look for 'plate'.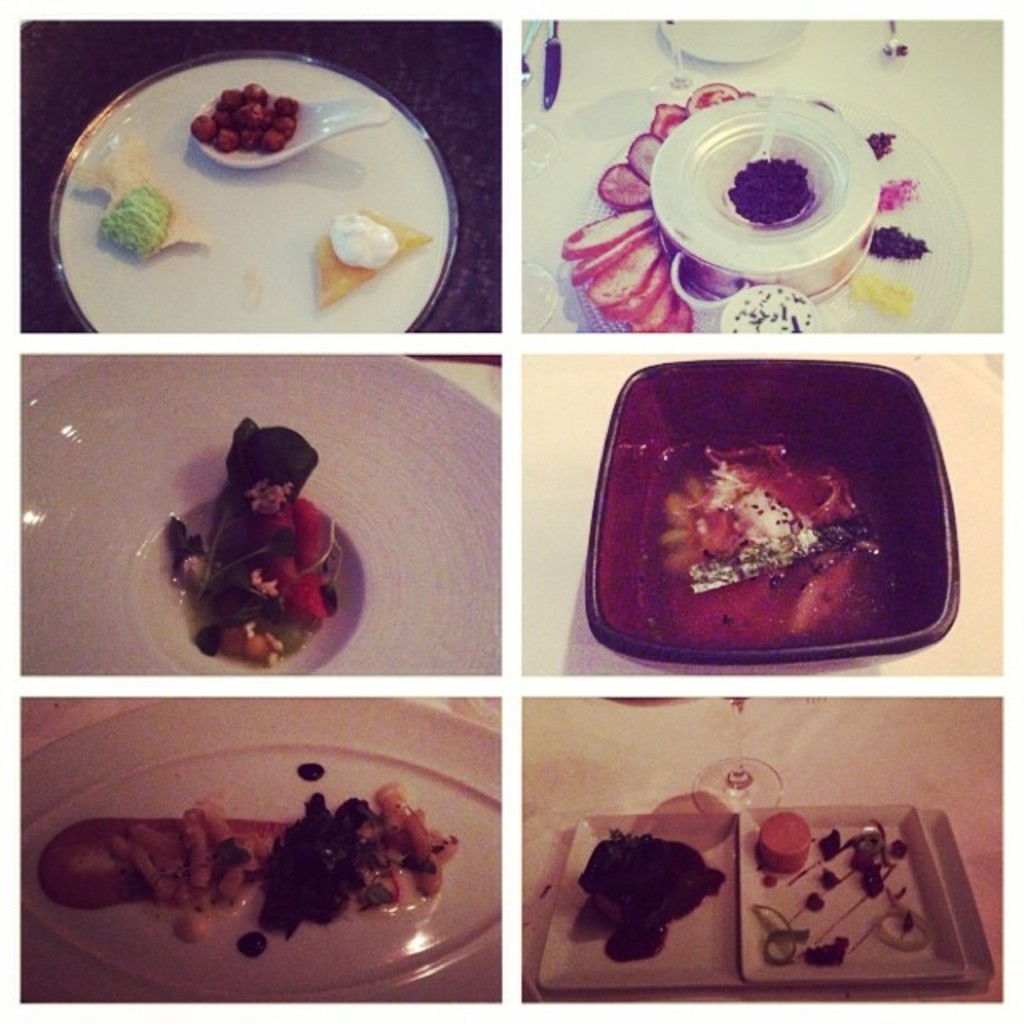
Found: [18,691,507,1000].
